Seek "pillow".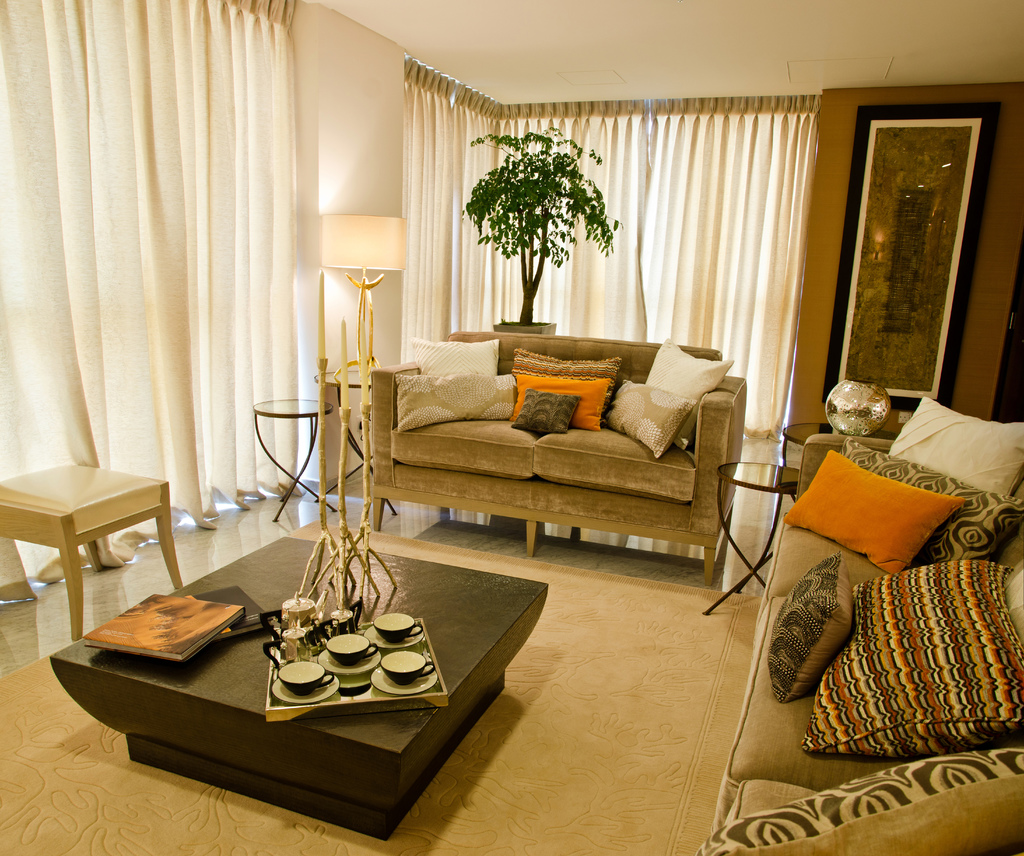
box(745, 415, 1013, 757).
